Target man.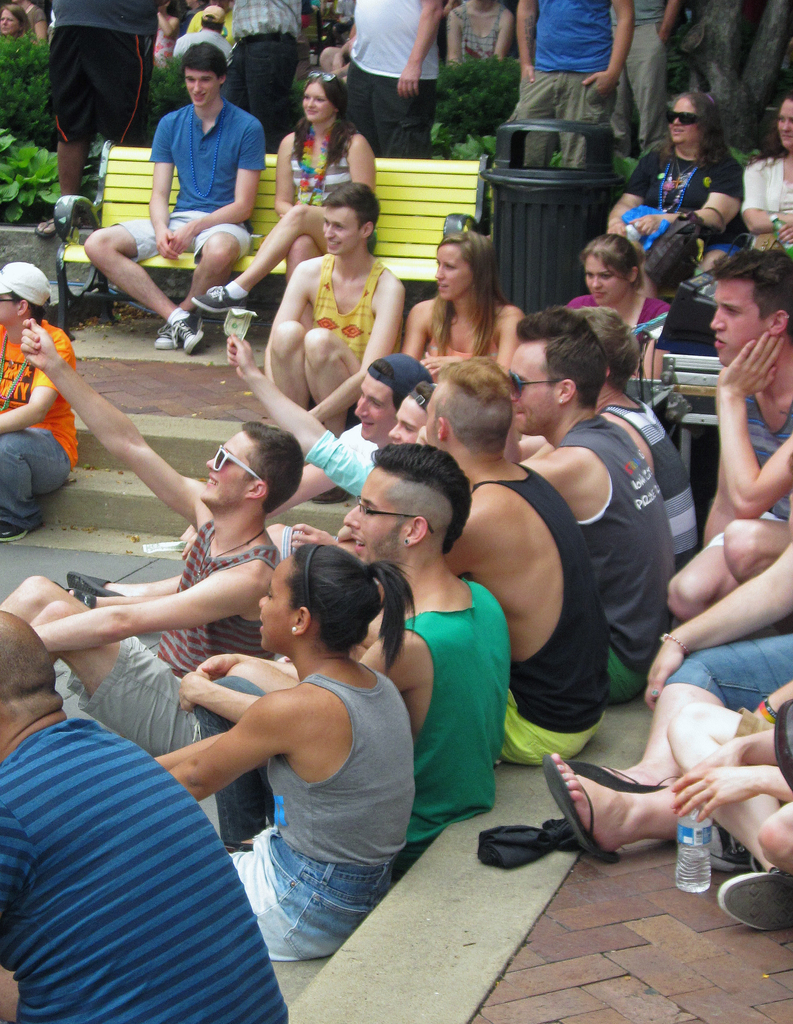
Target region: {"left": 426, "top": 356, "right": 610, "bottom": 771}.
